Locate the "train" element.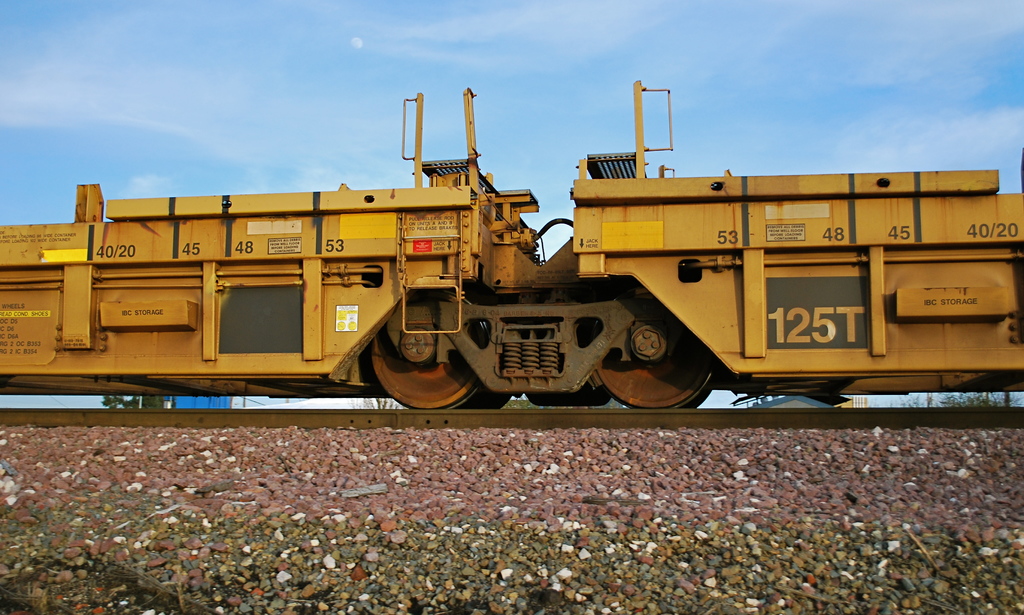
Element bbox: x1=0, y1=81, x2=1023, y2=409.
